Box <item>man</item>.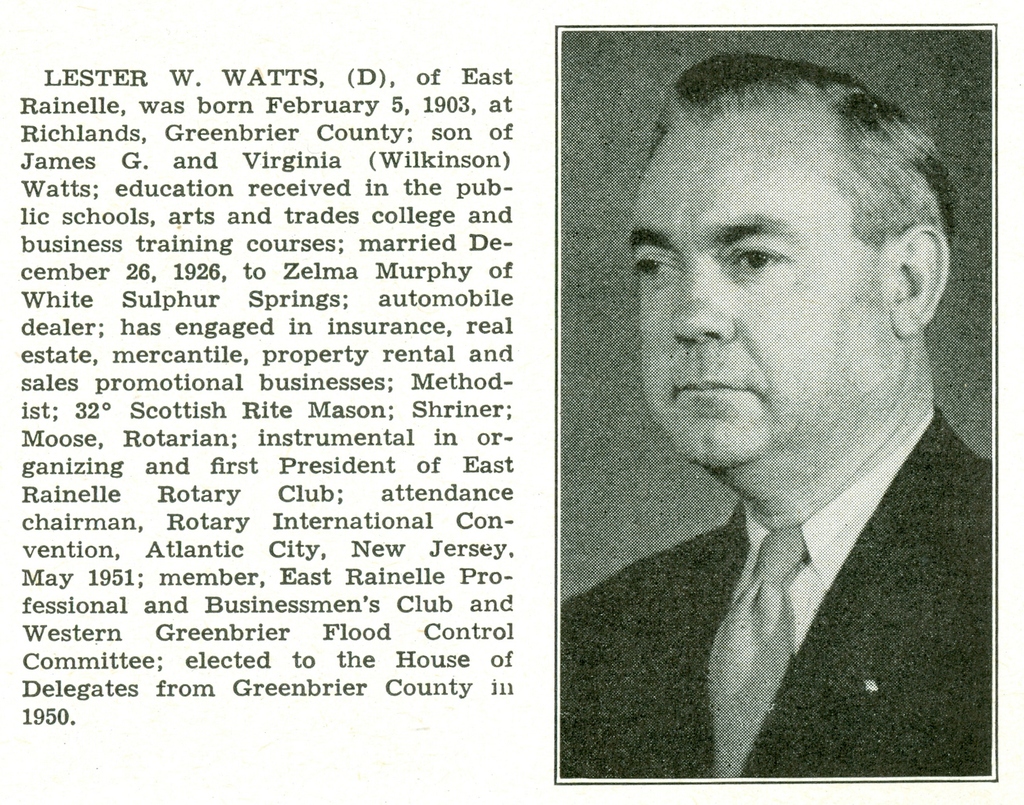
box(560, 72, 1003, 768).
